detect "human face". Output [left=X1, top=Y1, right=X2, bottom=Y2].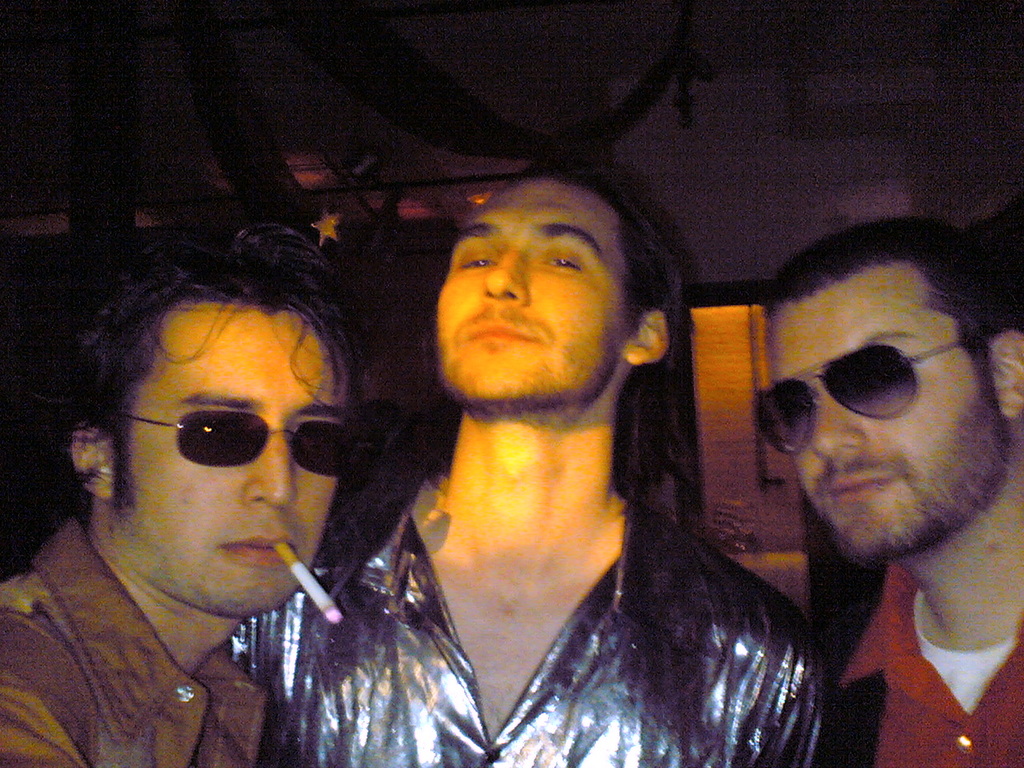
[left=440, top=174, right=639, bottom=402].
